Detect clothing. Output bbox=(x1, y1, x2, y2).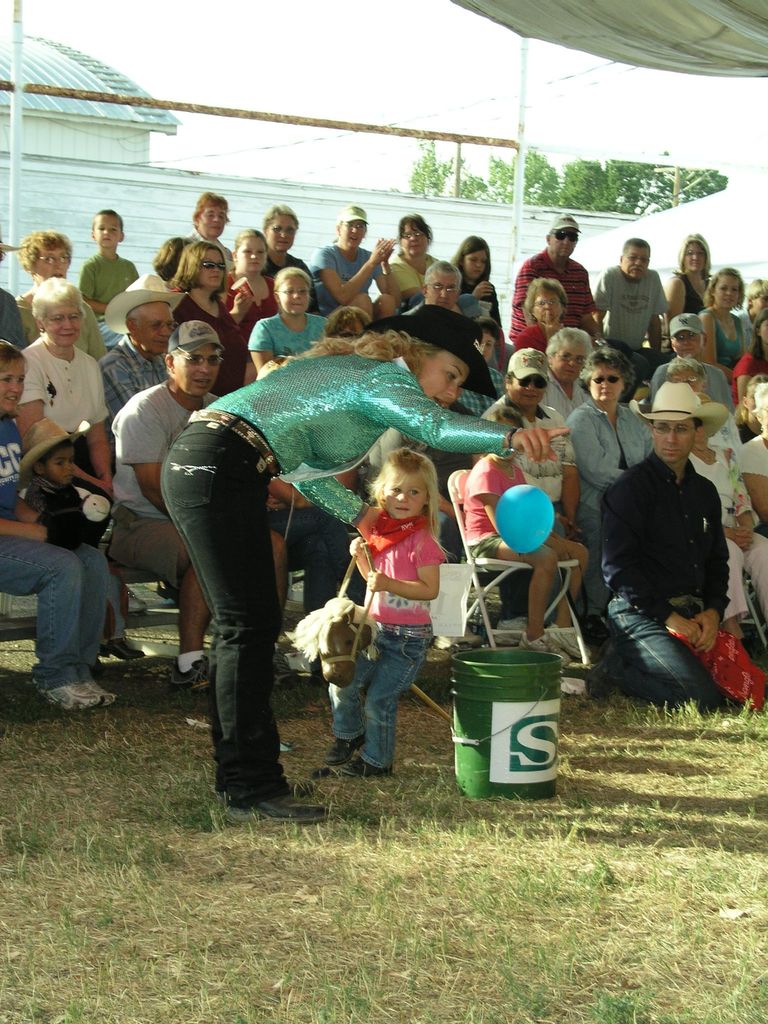
bbox=(110, 381, 223, 586).
